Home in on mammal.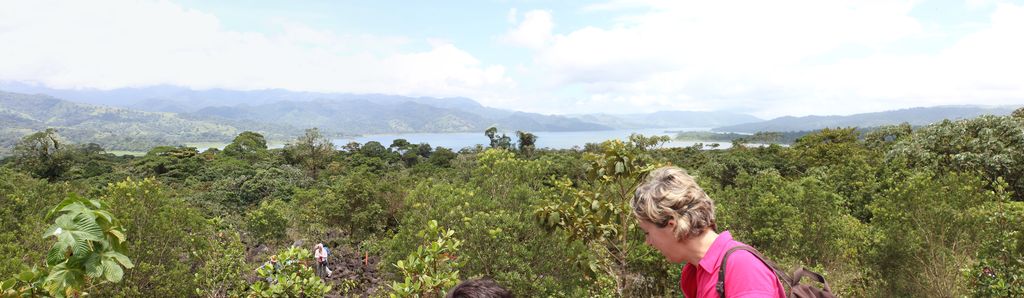
Homed in at region(312, 242, 327, 281).
